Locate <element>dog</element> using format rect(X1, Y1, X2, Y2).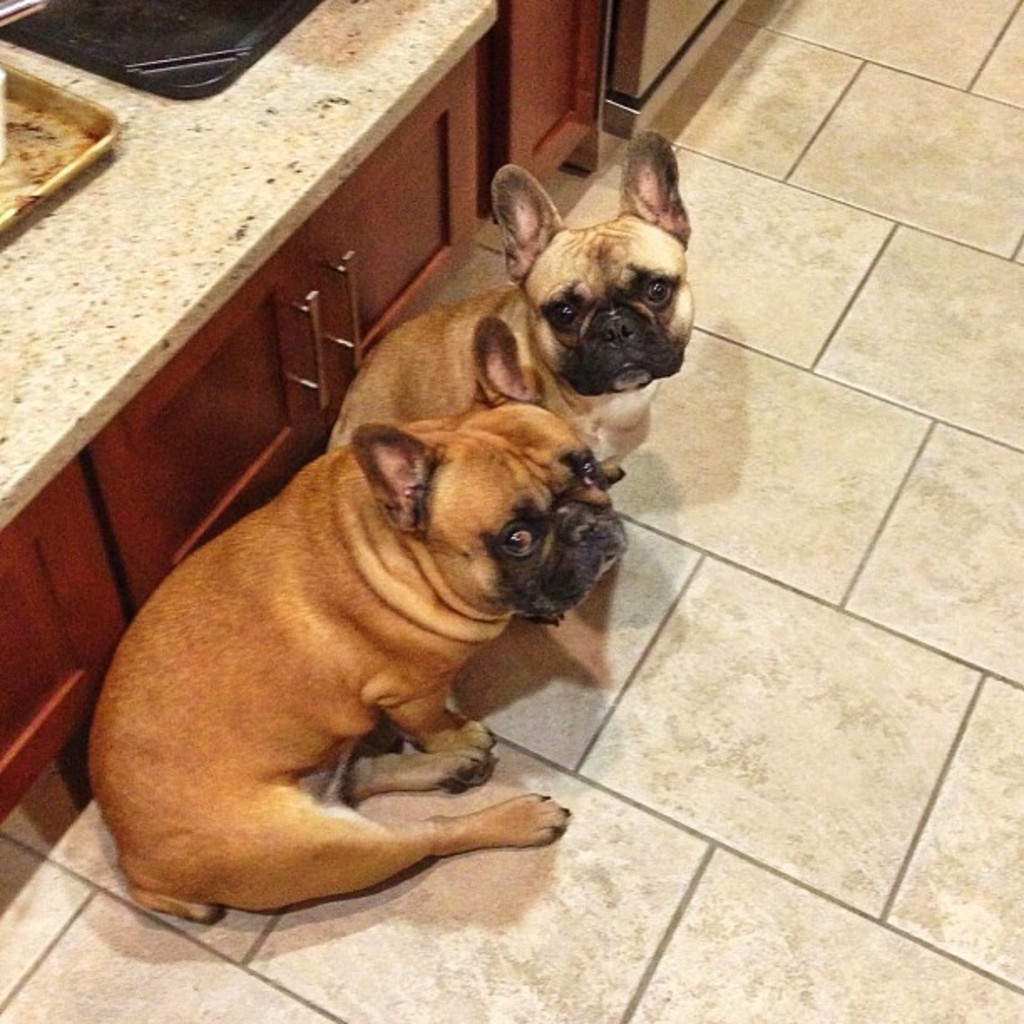
rect(326, 125, 694, 453).
